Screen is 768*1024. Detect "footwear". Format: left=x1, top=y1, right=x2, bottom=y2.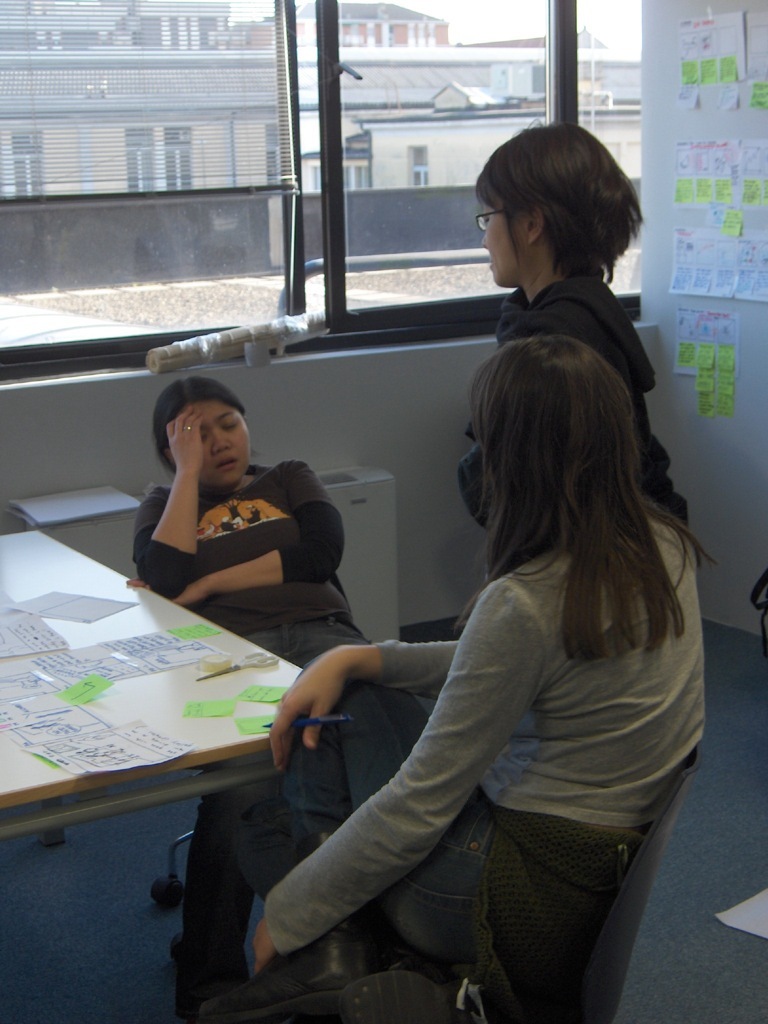
left=201, top=922, right=366, bottom=1021.
